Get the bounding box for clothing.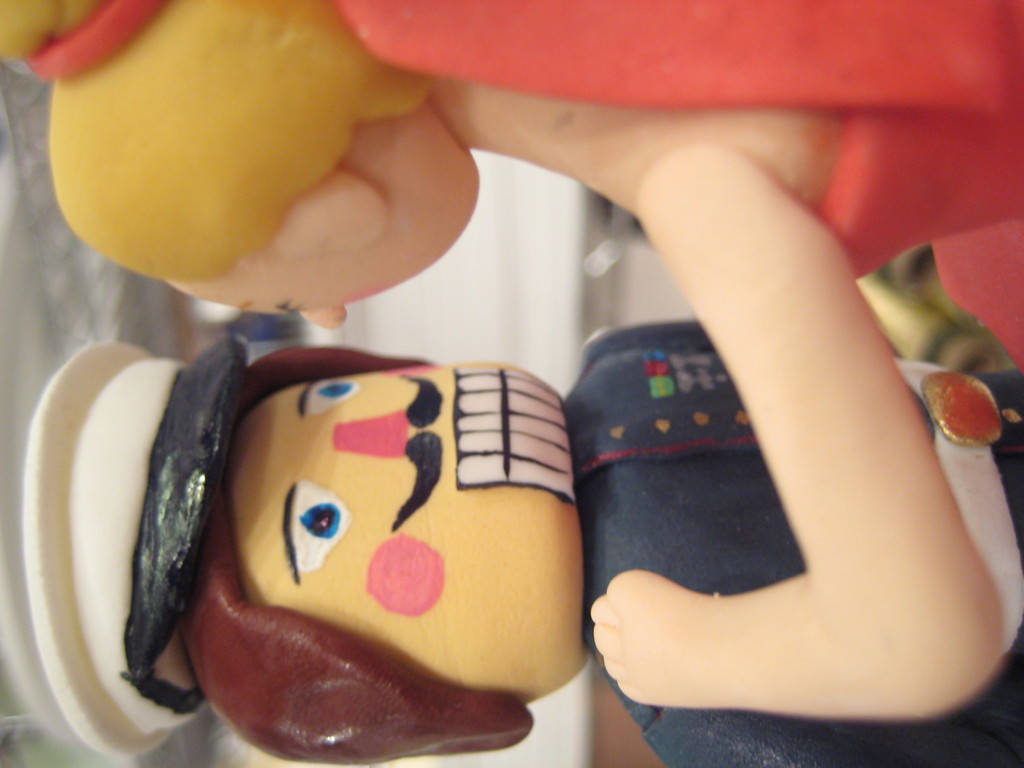
{"x1": 559, "y1": 318, "x2": 1023, "y2": 767}.
